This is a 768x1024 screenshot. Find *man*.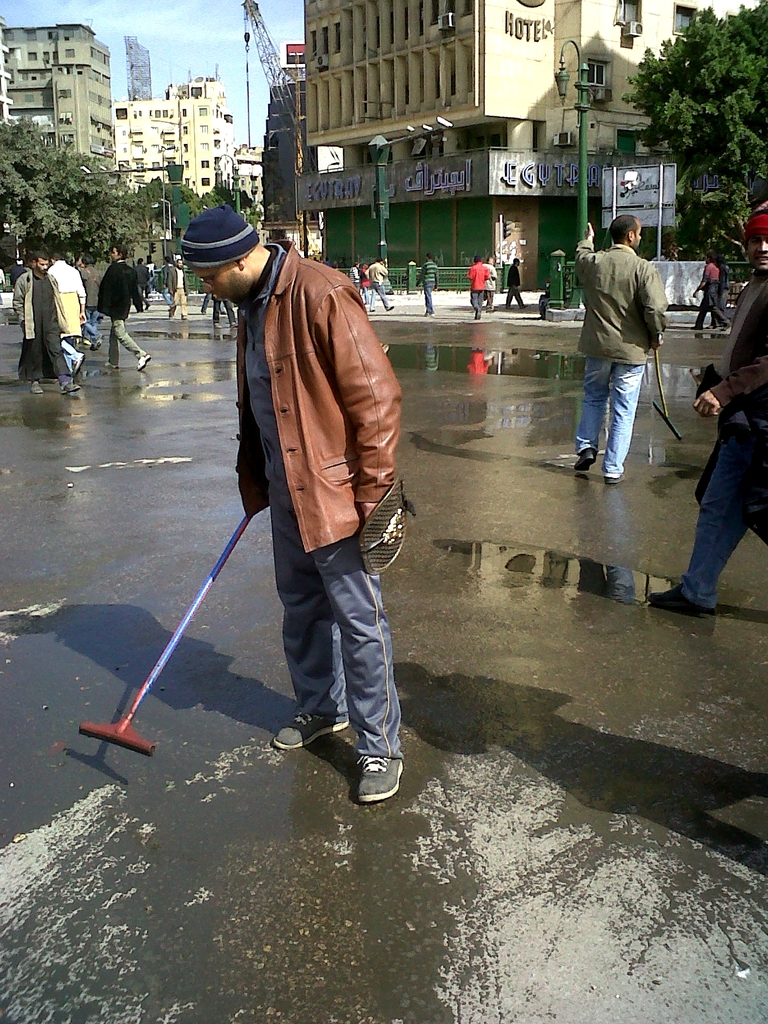
Bounding box: left=468, top=254, right=490, bottom=324.
